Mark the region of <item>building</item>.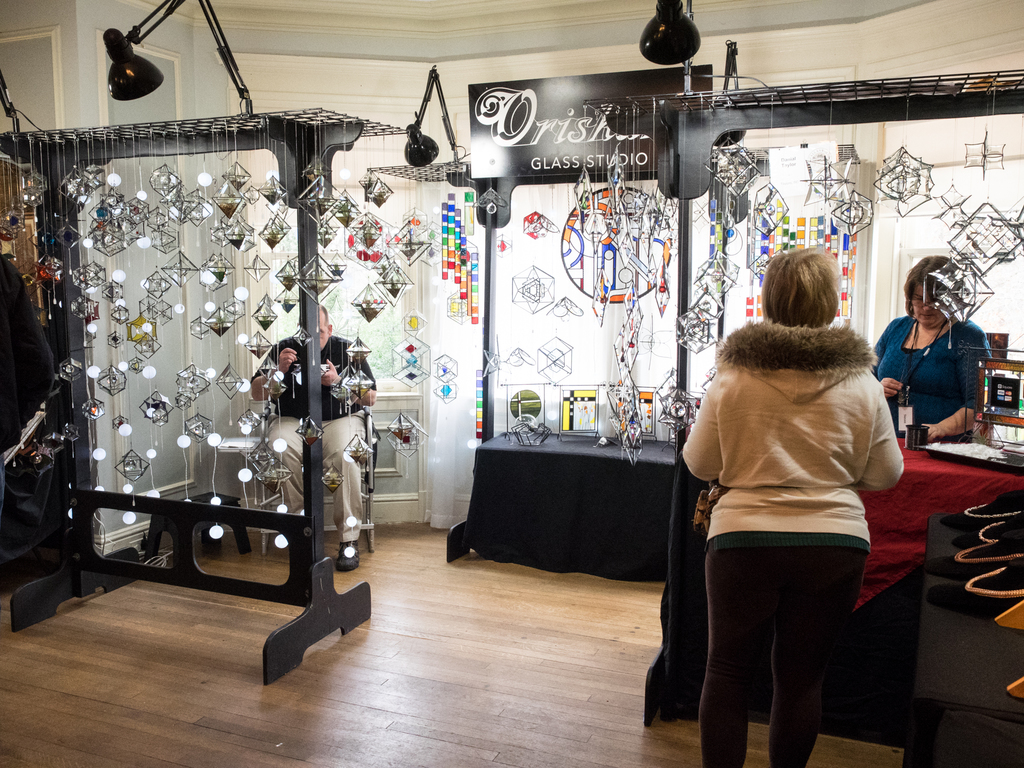
Region: x1=0, y1=0, x2=1023, y2=767.
